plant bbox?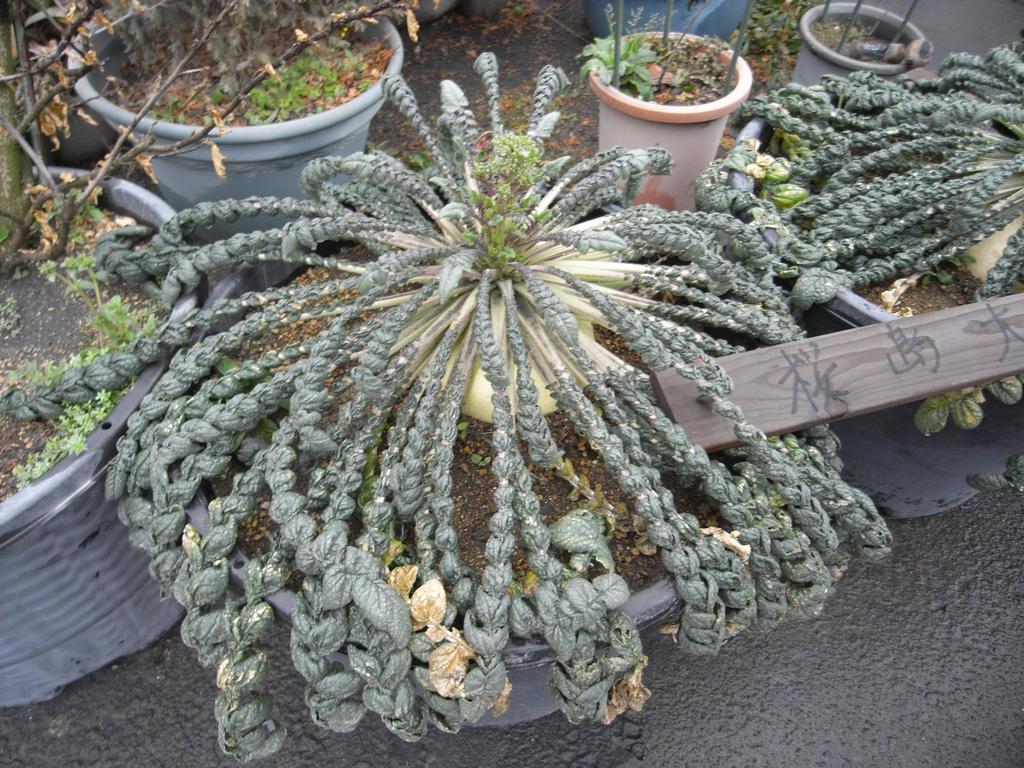
[580,28,654,88]
